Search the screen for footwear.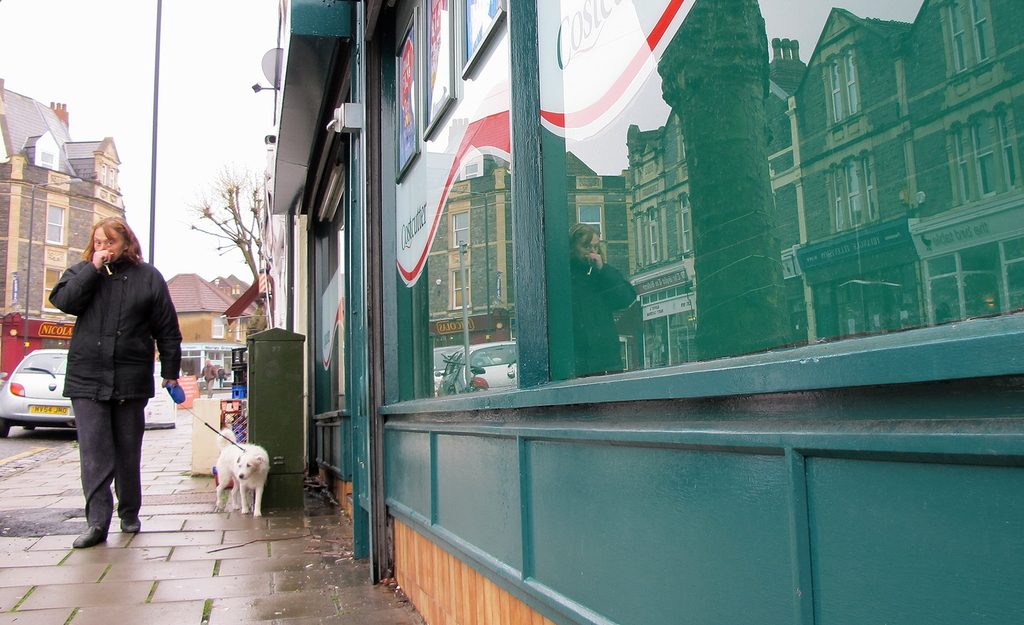
Found at pyautogui.locateOnScreen(115, 520, 140, 538).
